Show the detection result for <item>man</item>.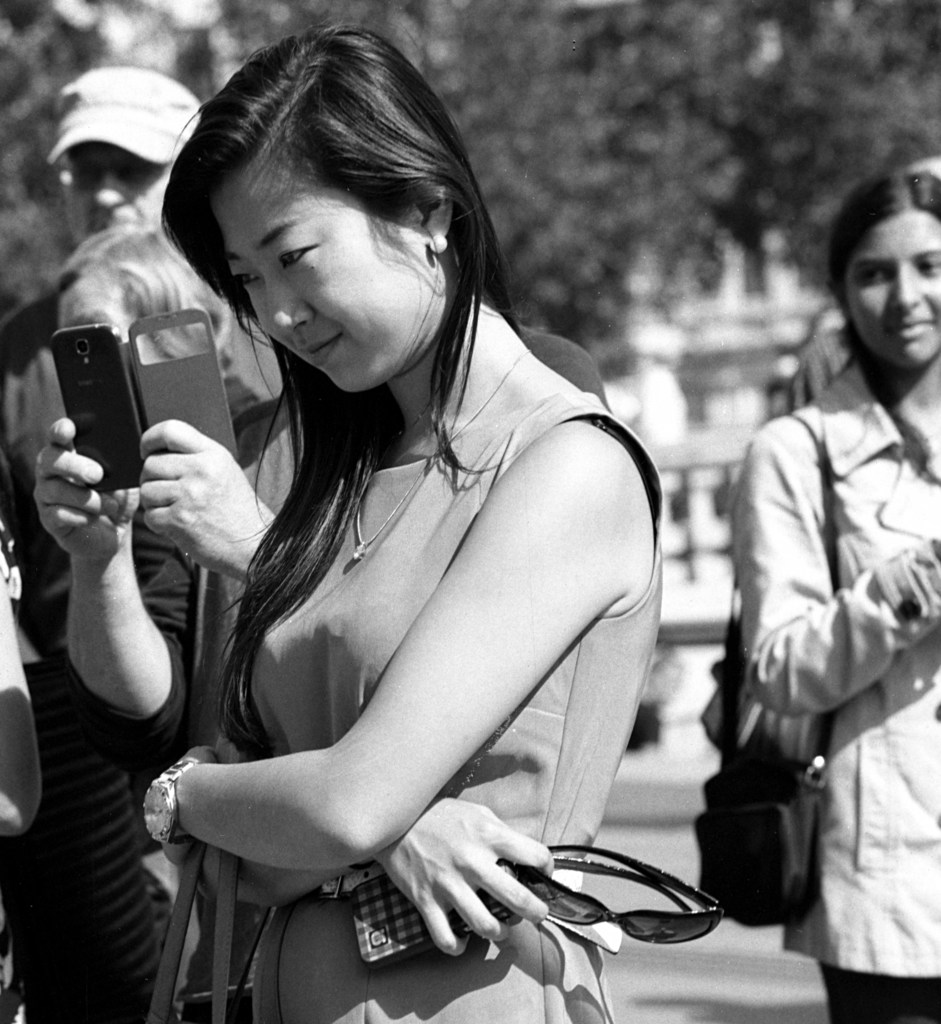
(0, 65, 214, 579).
